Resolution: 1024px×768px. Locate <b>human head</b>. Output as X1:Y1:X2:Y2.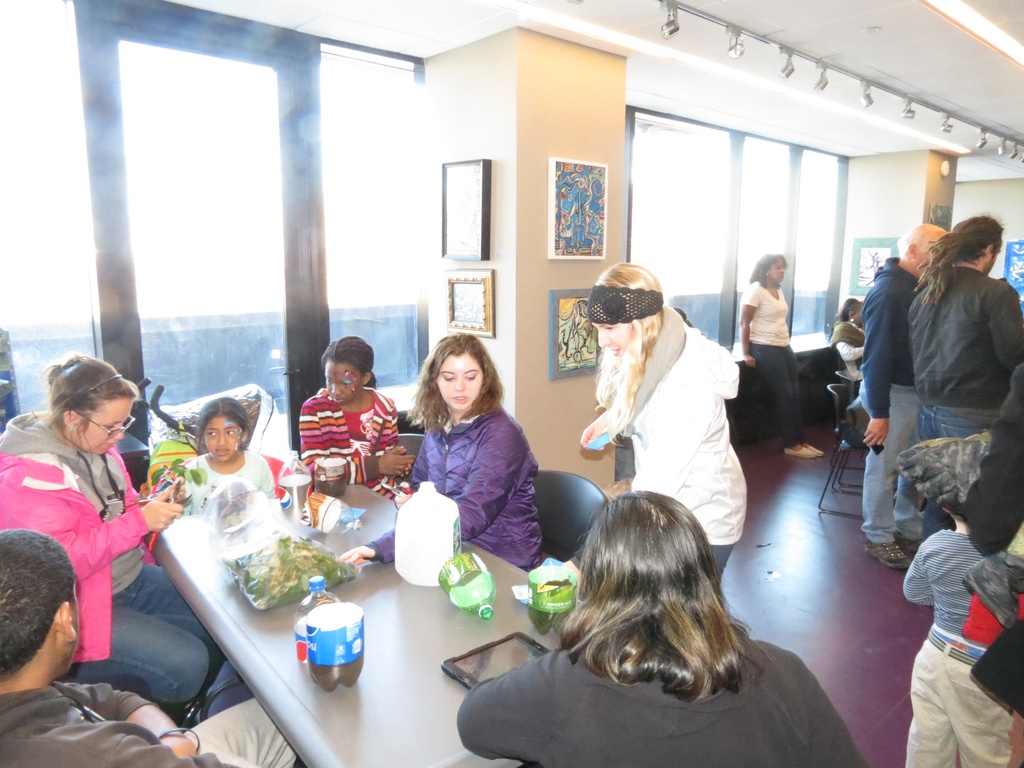
954:217:1005:278.
